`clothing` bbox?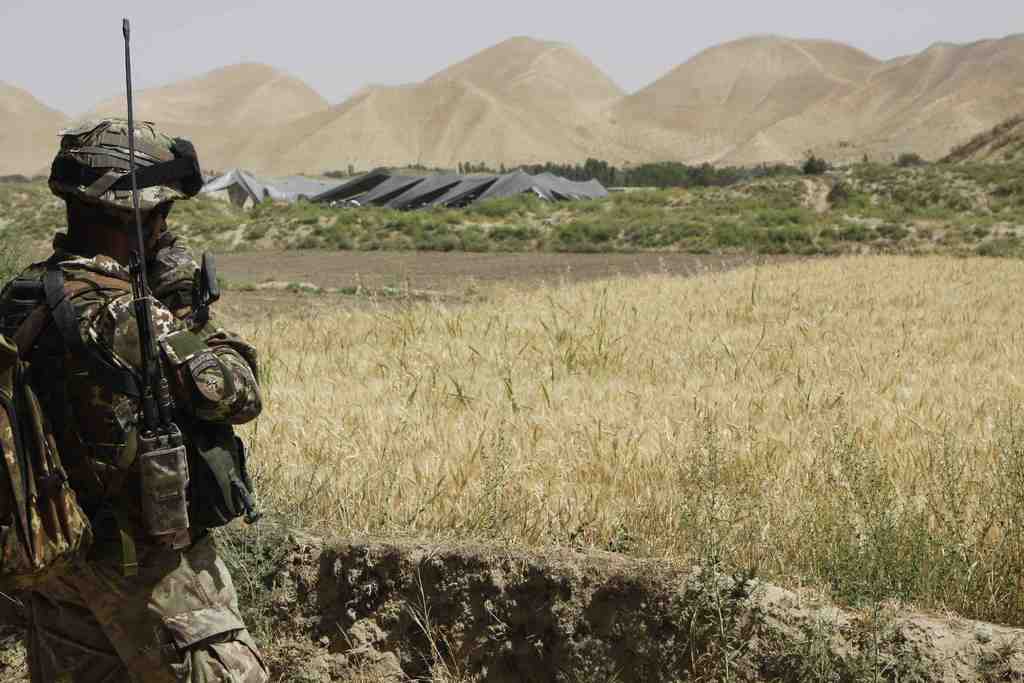
{"left": 0, "top": 223, "right": 271, "bottom": 682}
